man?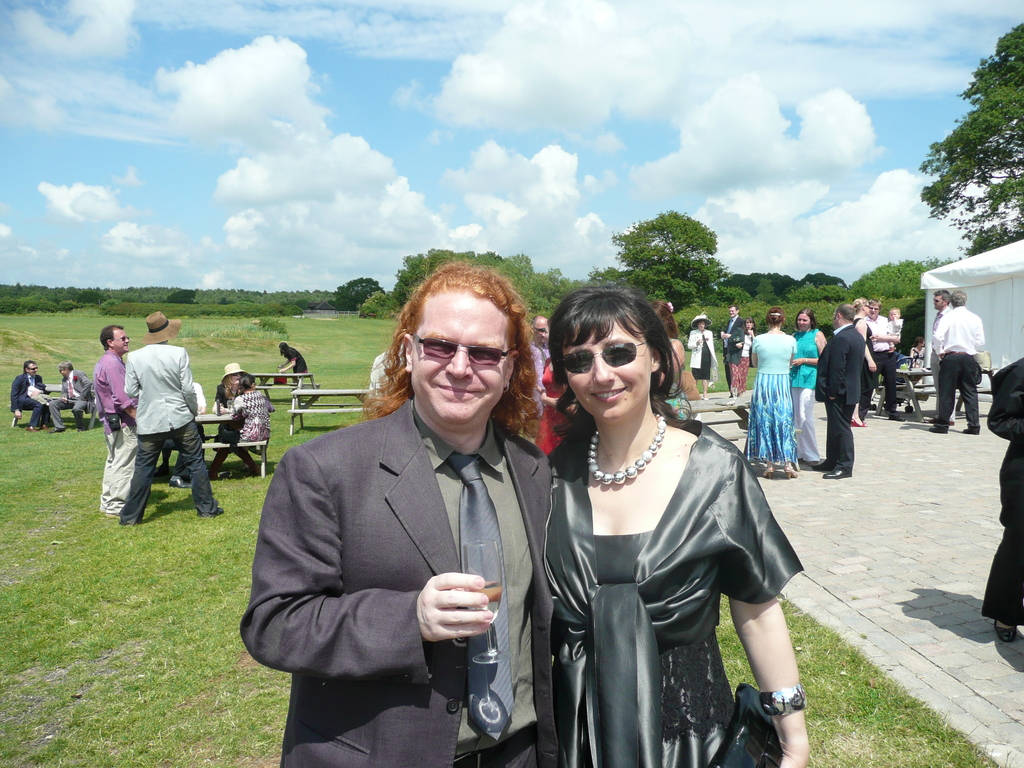
865/299/906/420
